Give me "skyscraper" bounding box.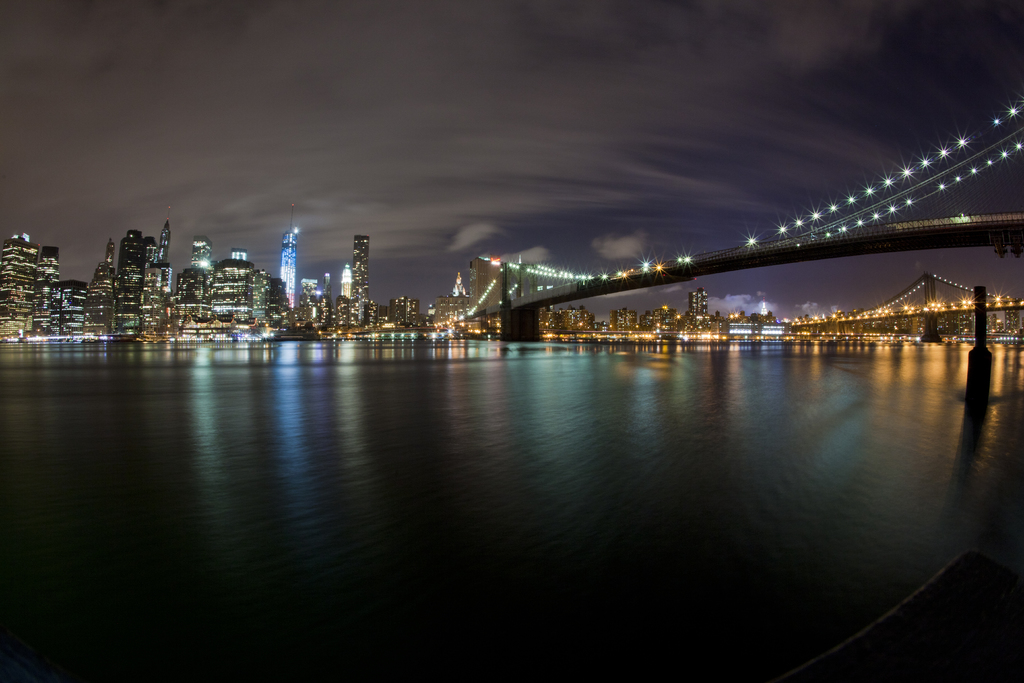
<bbox>205, 251, 263, 310</bbox>.
